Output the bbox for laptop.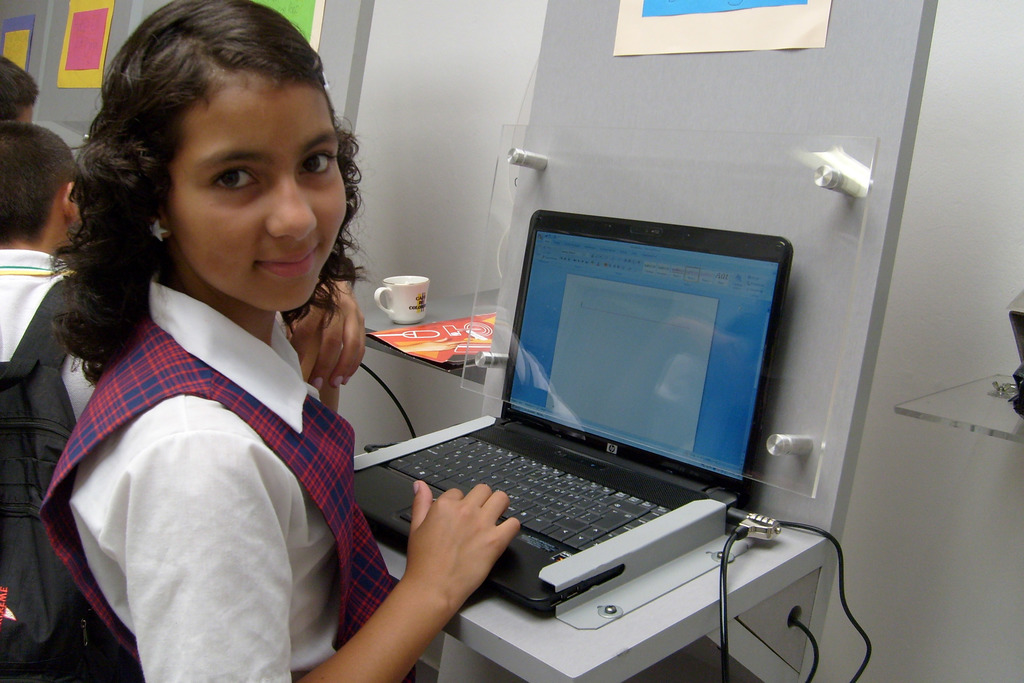
{"left": 362, "top": 217, "right": 803, "bottom": 625}.
